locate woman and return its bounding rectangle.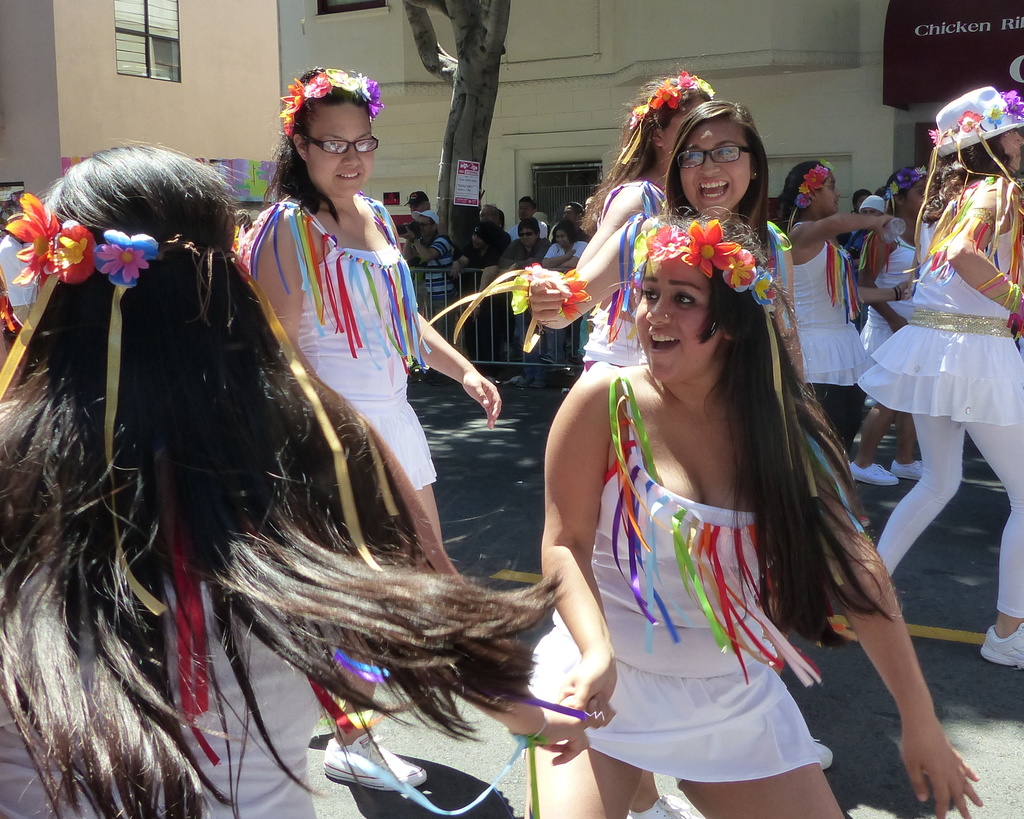
(x1=0, y1=140, x2=568, y2=818).
